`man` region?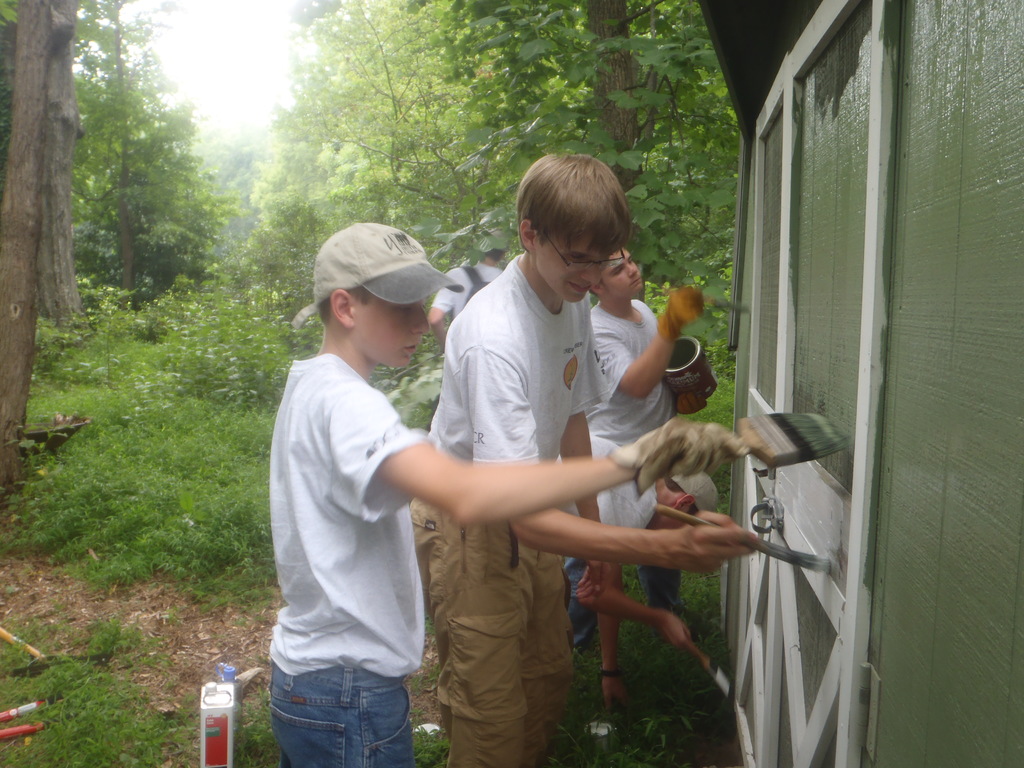
[564, 243, 705, 648]
